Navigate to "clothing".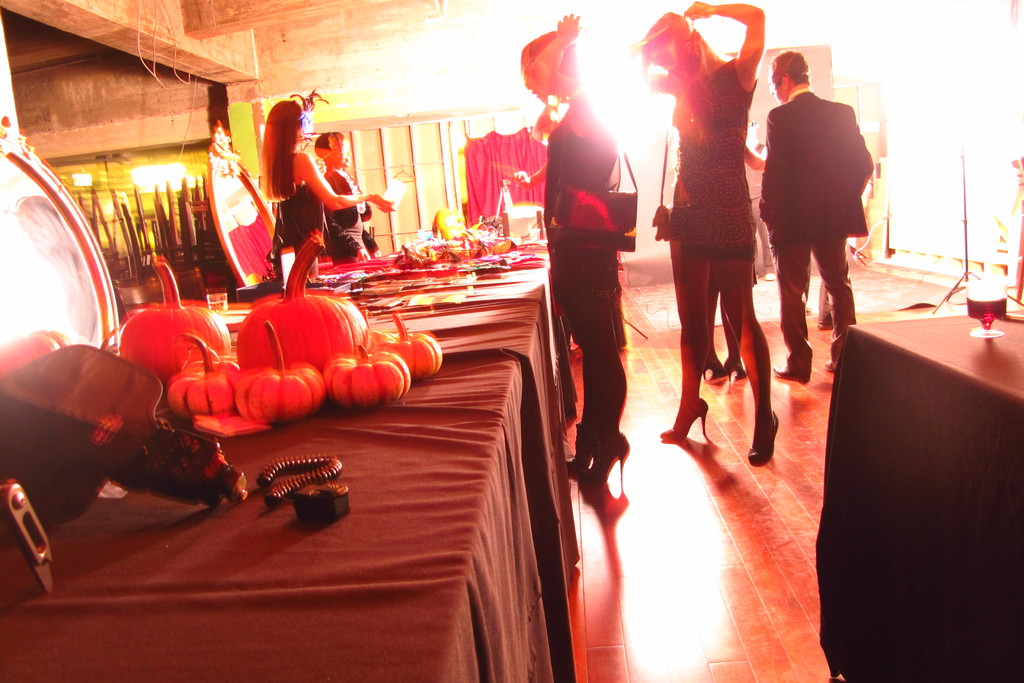
Navigation target: (328, 171, 378, 263).
